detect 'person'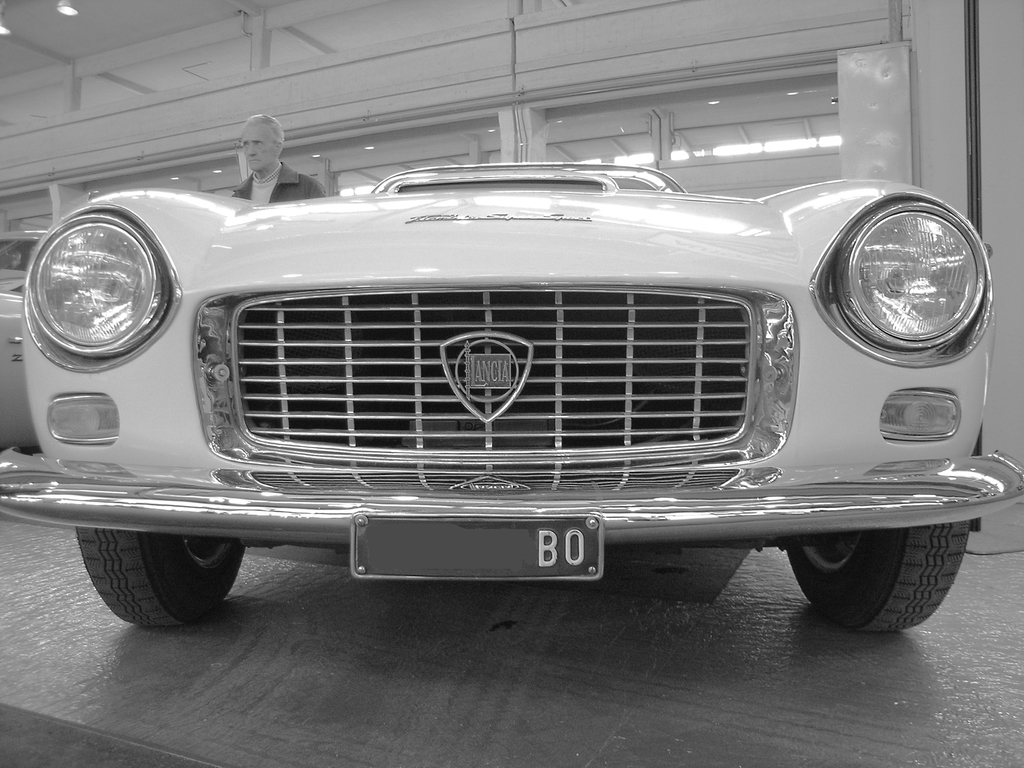
x1=215, y1=110, x2=295, y2=211
